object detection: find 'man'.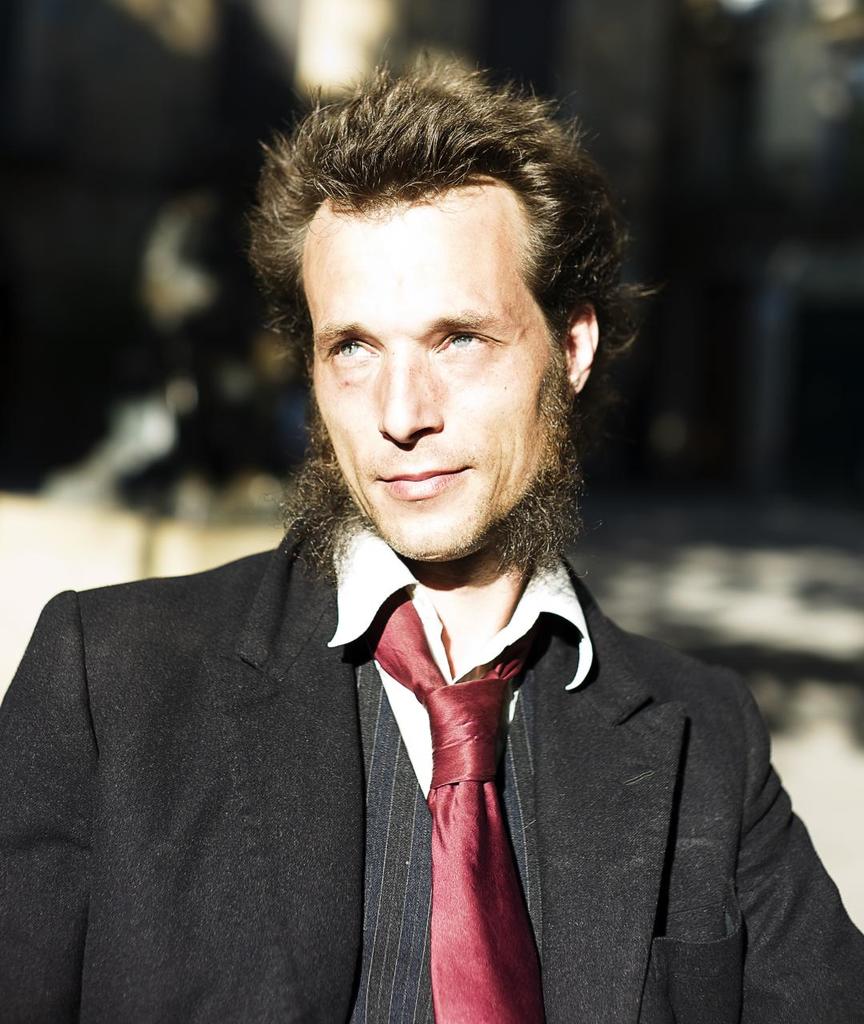
(x1=1, y1=58, x2=863, y2=1022).
